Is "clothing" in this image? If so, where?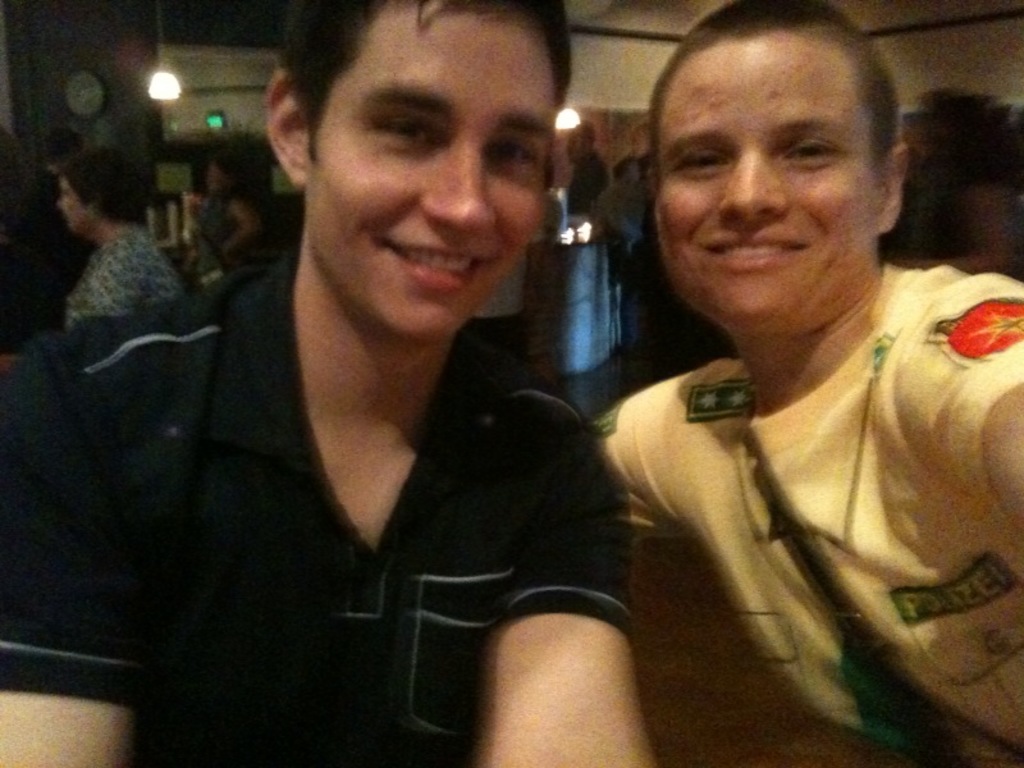
Yes, at 63, 225, 189, 329.
